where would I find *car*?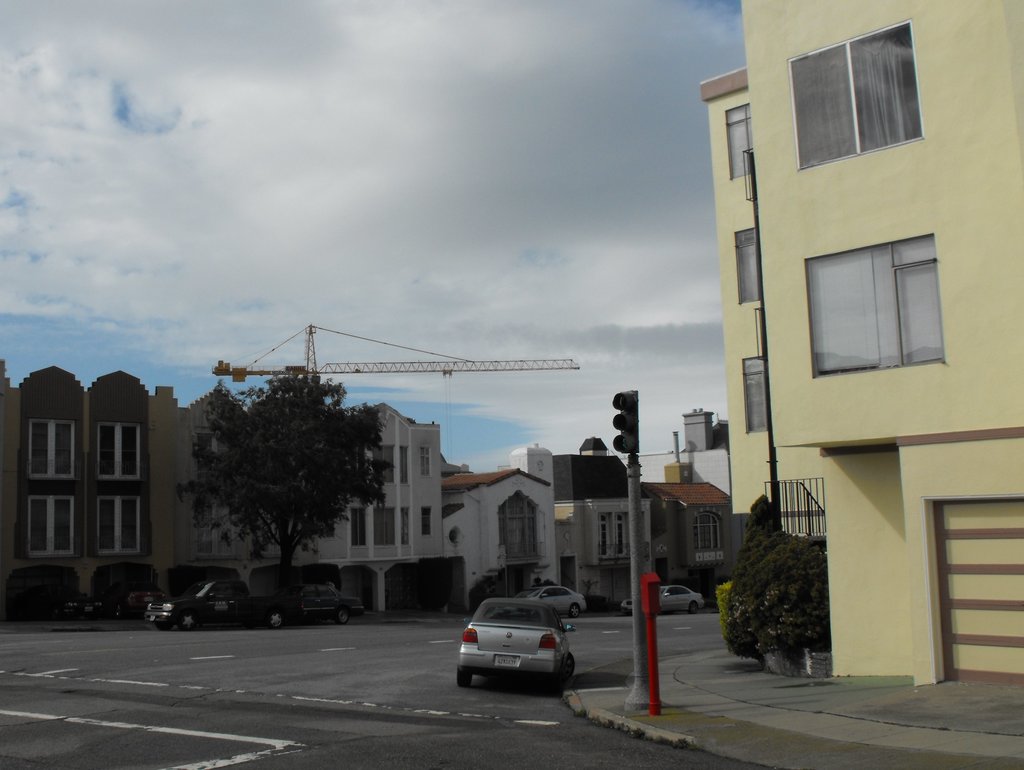
At {"left": 256, "top": 584, "right": 362, "bottom": 626}.
